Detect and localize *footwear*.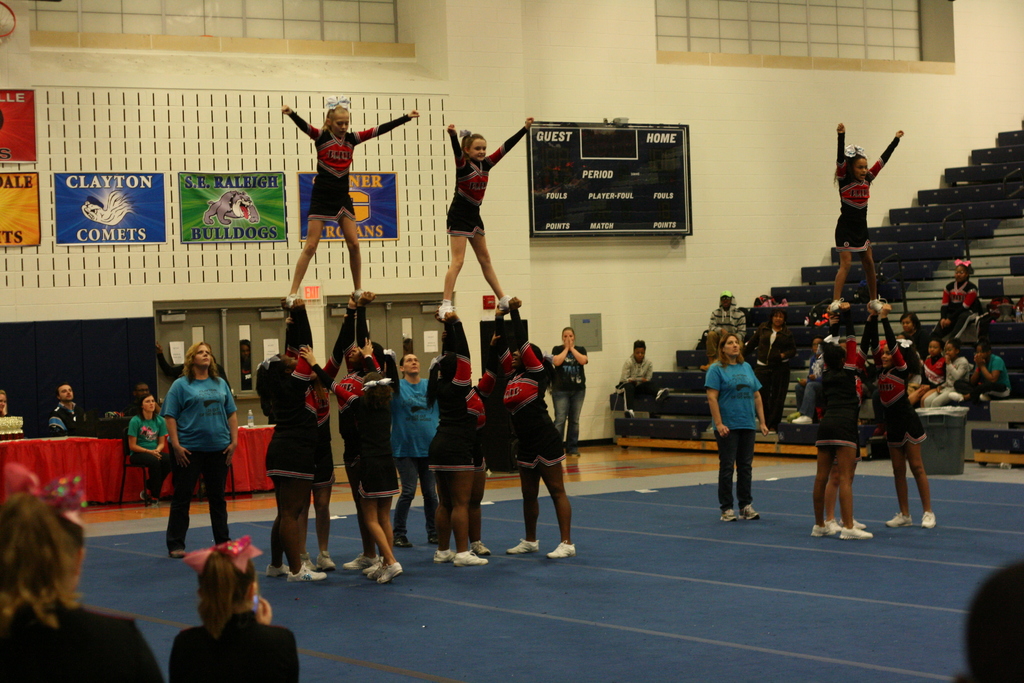
Localized at detection(547, 542, 577, 557).
